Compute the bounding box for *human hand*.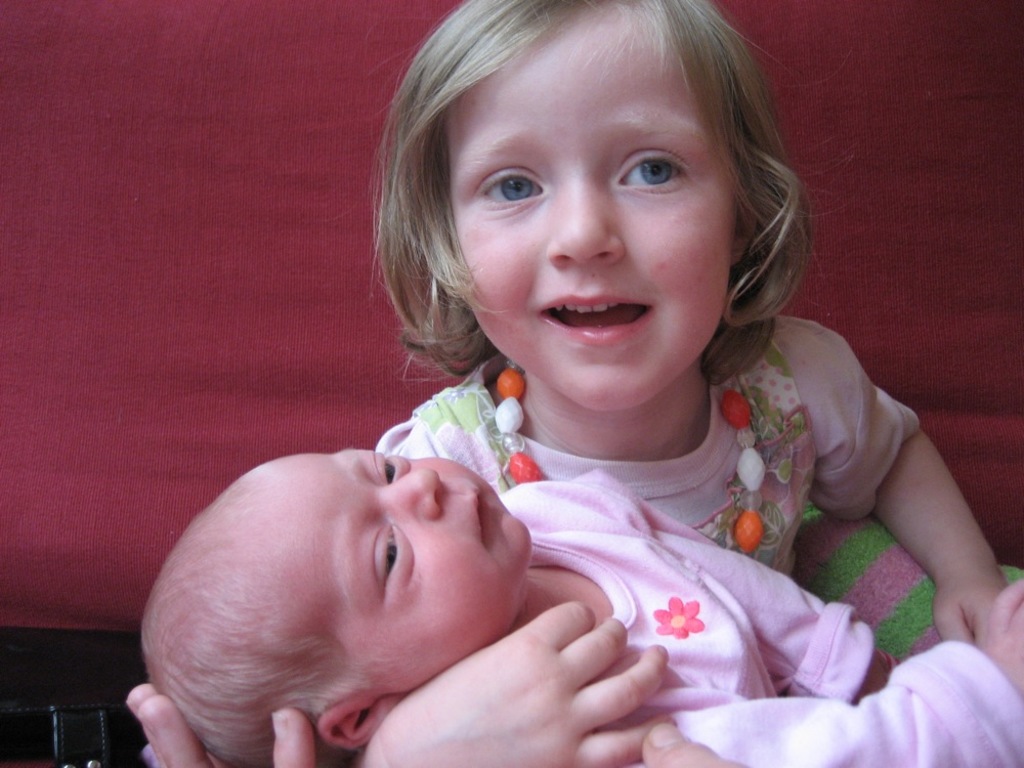
379/600/613/767.
